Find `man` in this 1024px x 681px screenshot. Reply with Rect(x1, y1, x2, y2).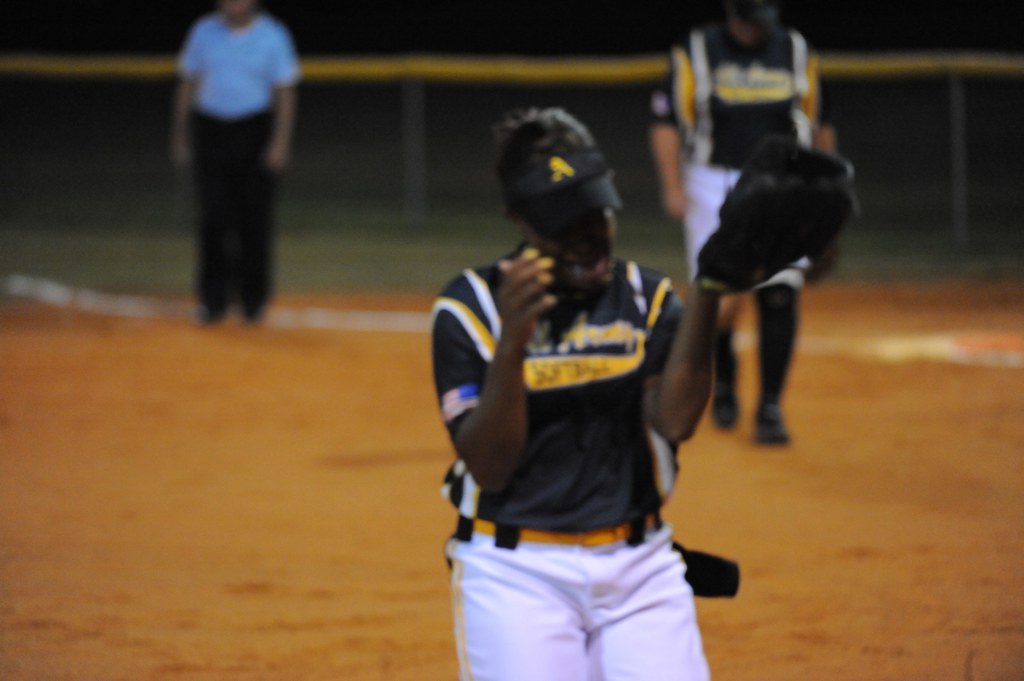
Rect(647, 0, 834, 440).
